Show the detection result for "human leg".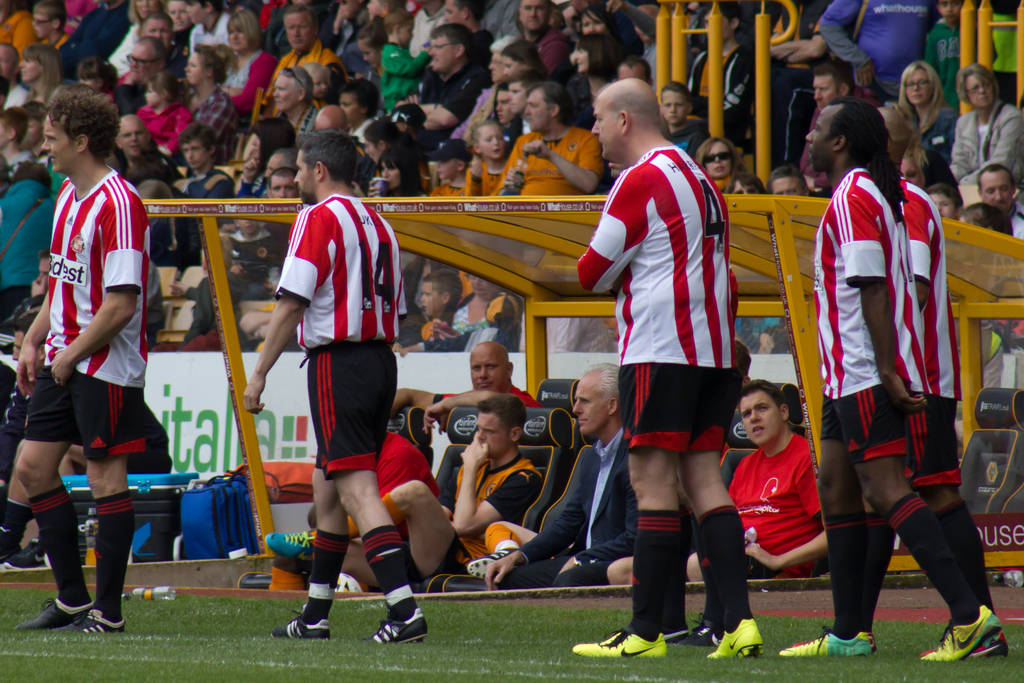
locate(304, 341, 429, 643).
